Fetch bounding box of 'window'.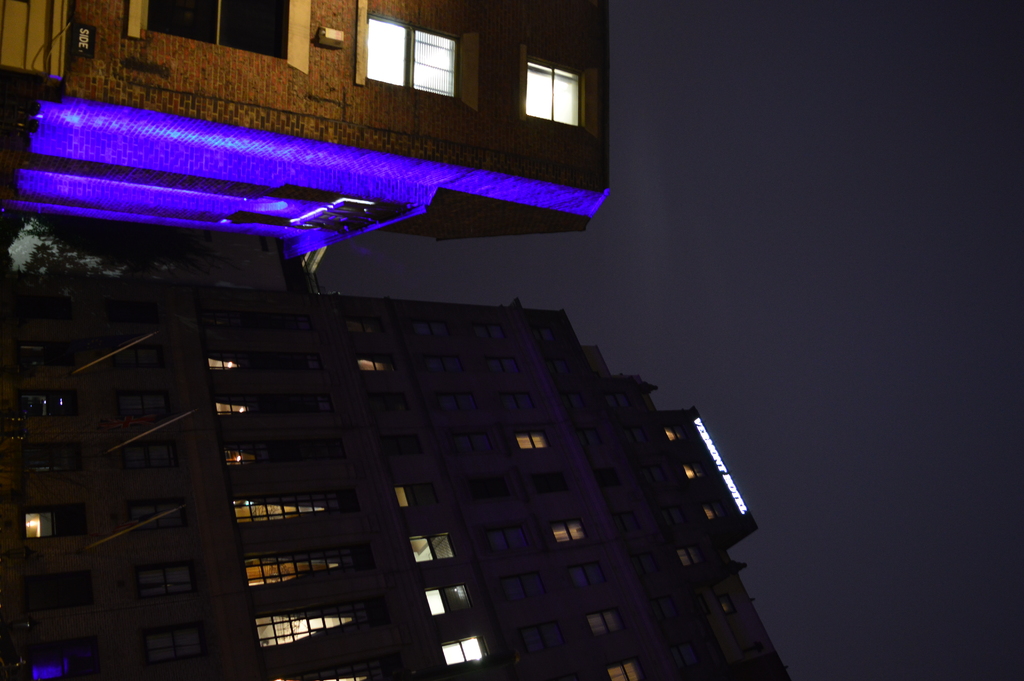
Bbox: 553:525:582:545.
